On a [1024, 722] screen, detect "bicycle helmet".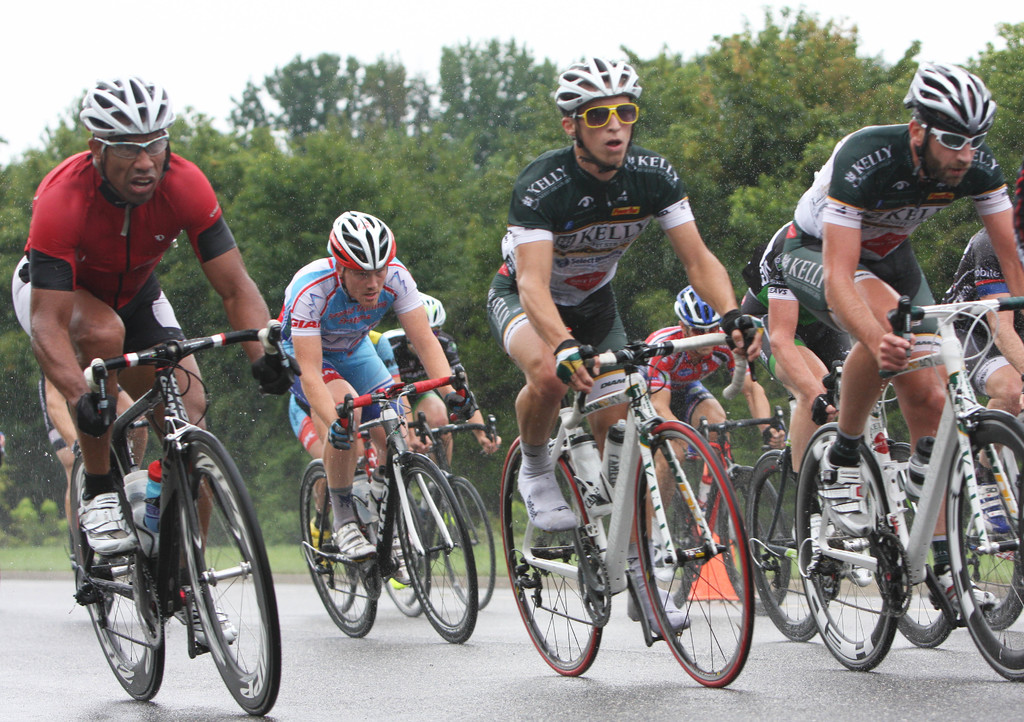
904/61/993/125.
